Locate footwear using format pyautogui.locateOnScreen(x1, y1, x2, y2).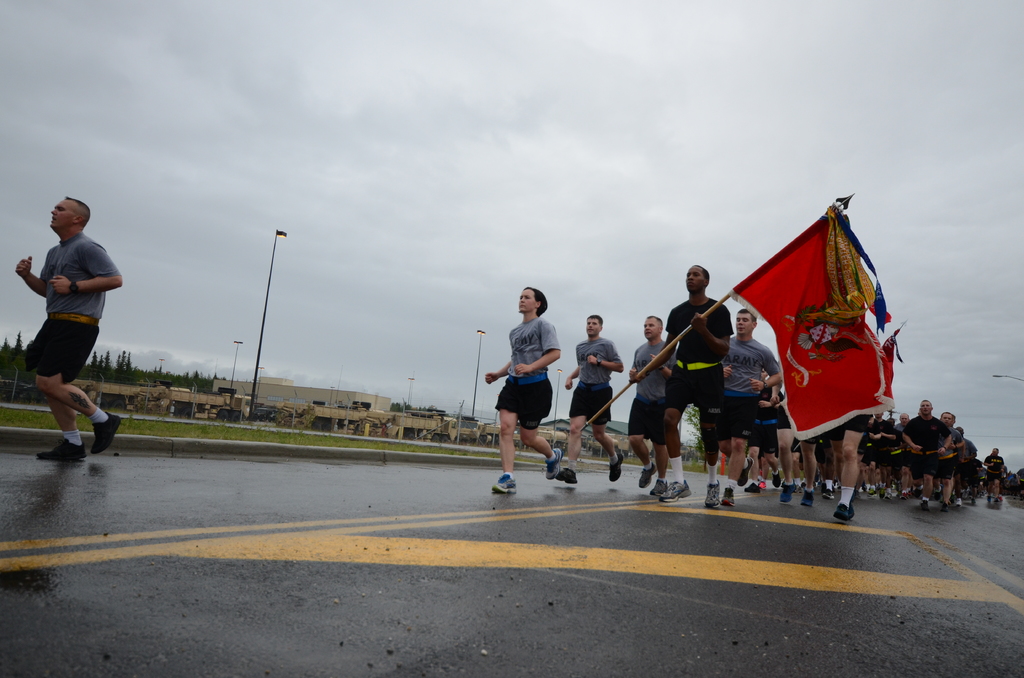
pyautogui.locateOnScreen(638, 460, 662, 486).
